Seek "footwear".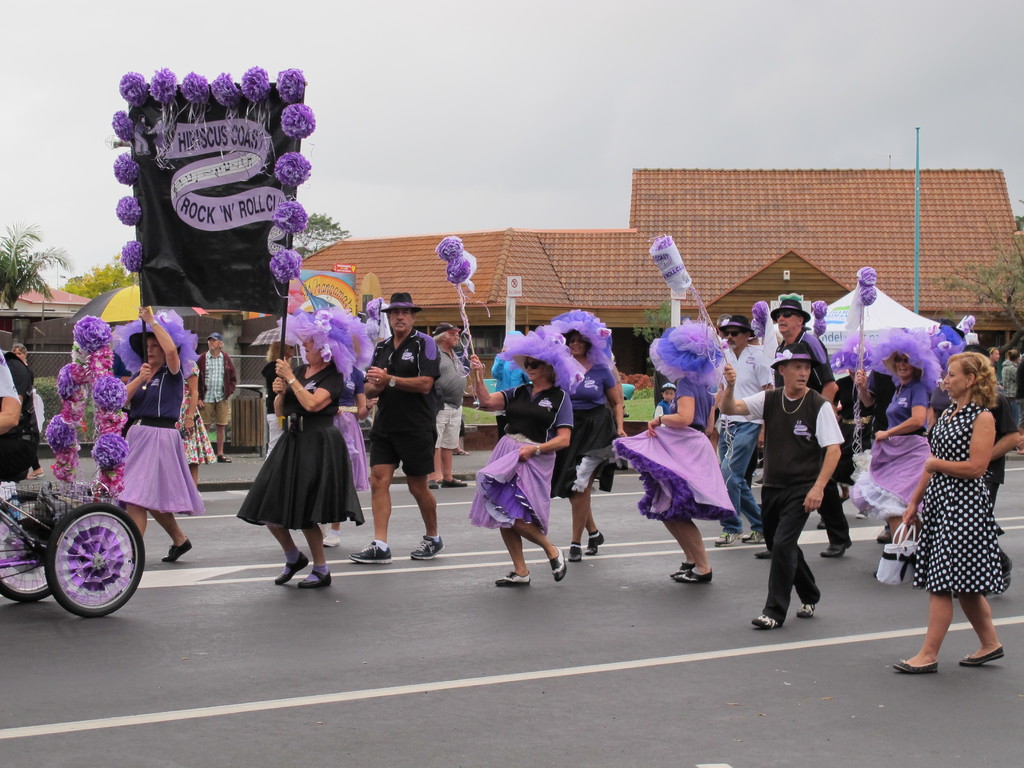
816 517 828 530.
